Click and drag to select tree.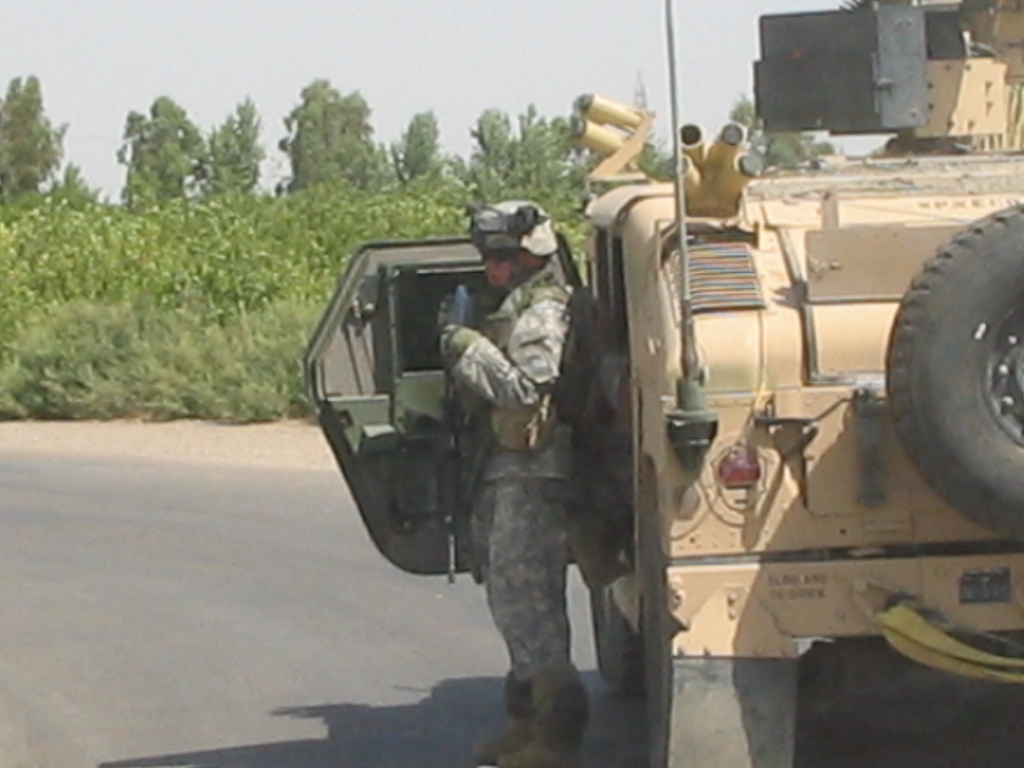
Selection: {"x1": 113, "y1": 91, "x2": 216, "y2": 221}.
